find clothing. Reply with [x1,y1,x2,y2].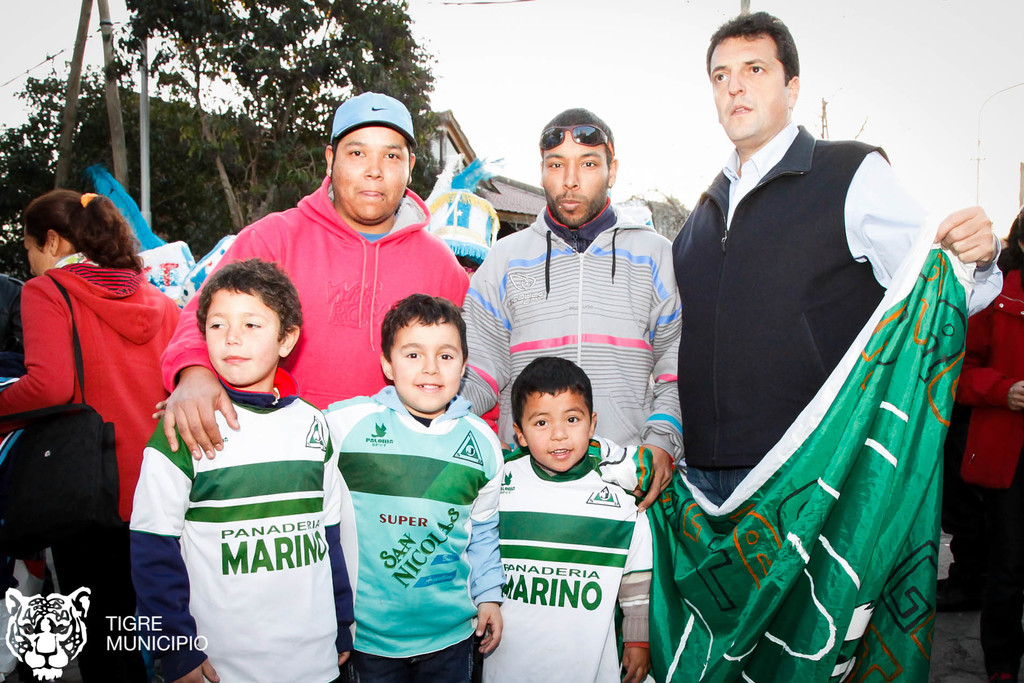
[156,170,468,420].
